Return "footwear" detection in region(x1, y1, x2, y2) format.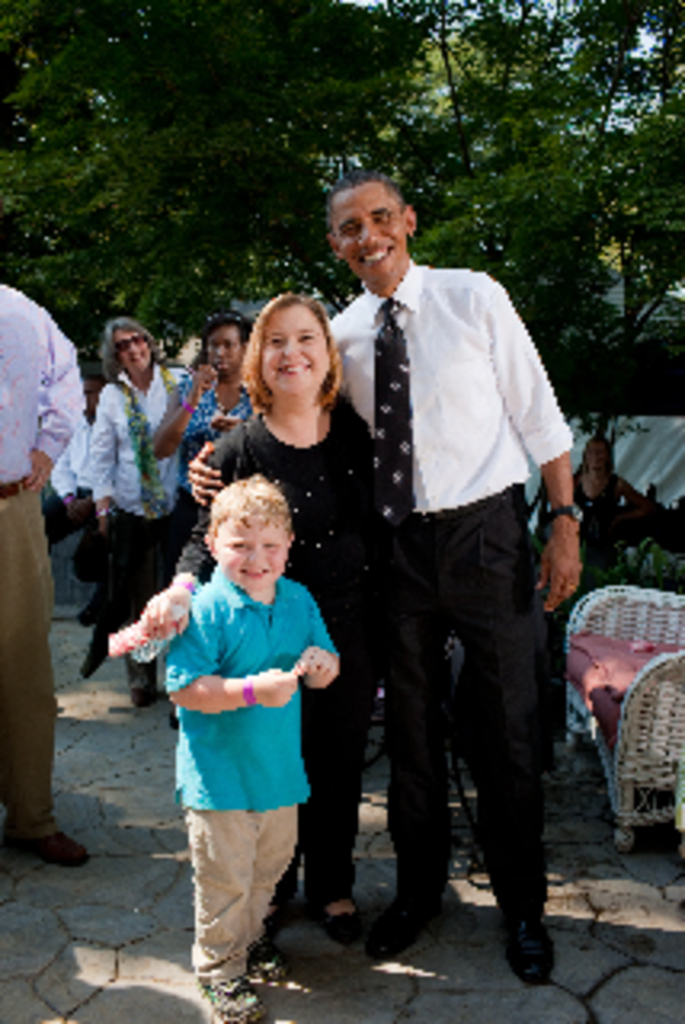
region(22, 835, 93, 870).
